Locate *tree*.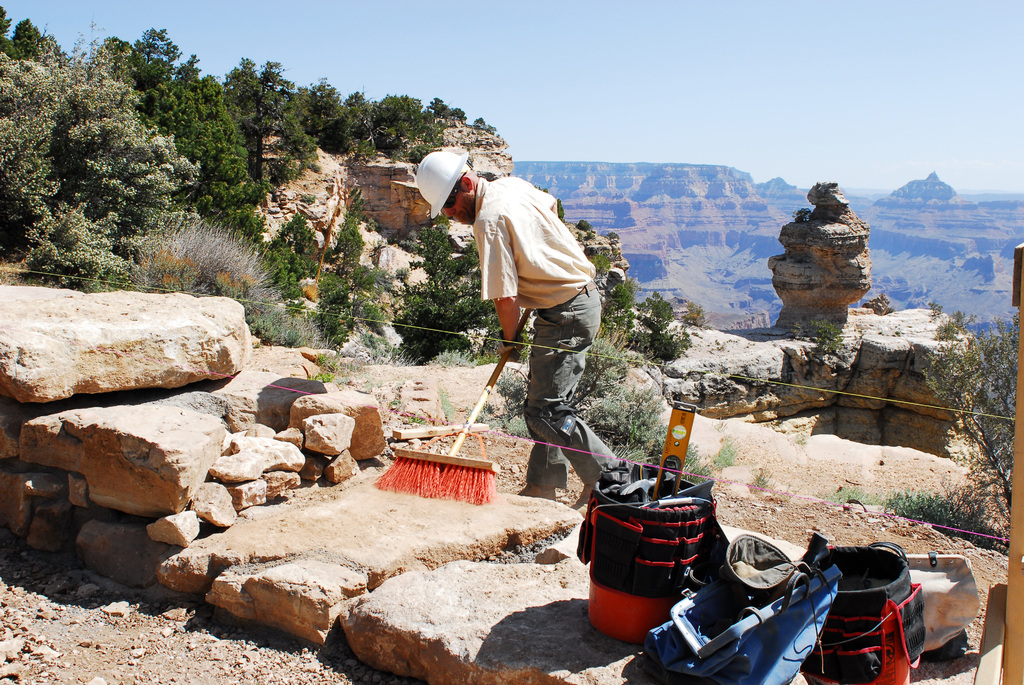
Bounding box: l=388, t=212, r=497, b=366.
